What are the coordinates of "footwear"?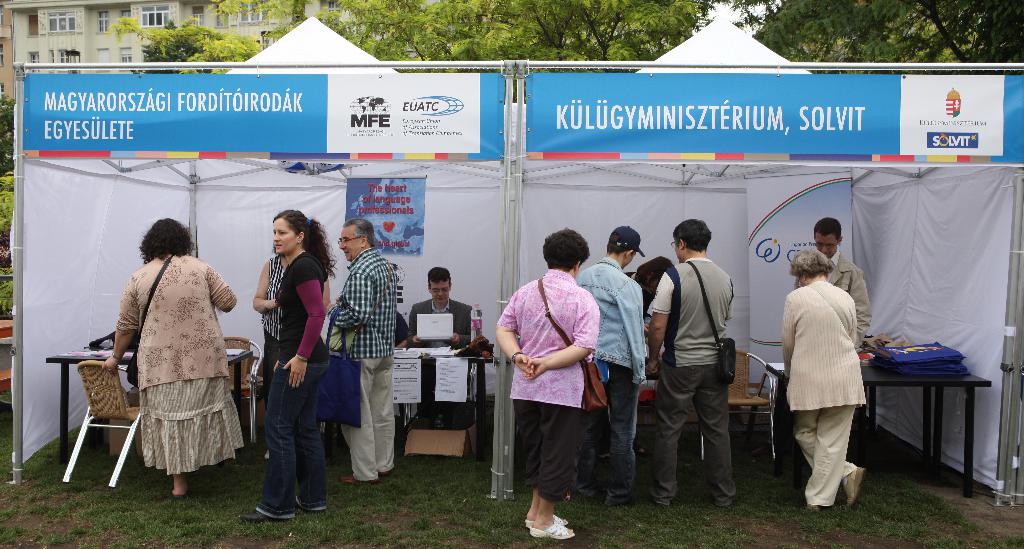
<bbox>537, 518, 570, 541</bbox>.
